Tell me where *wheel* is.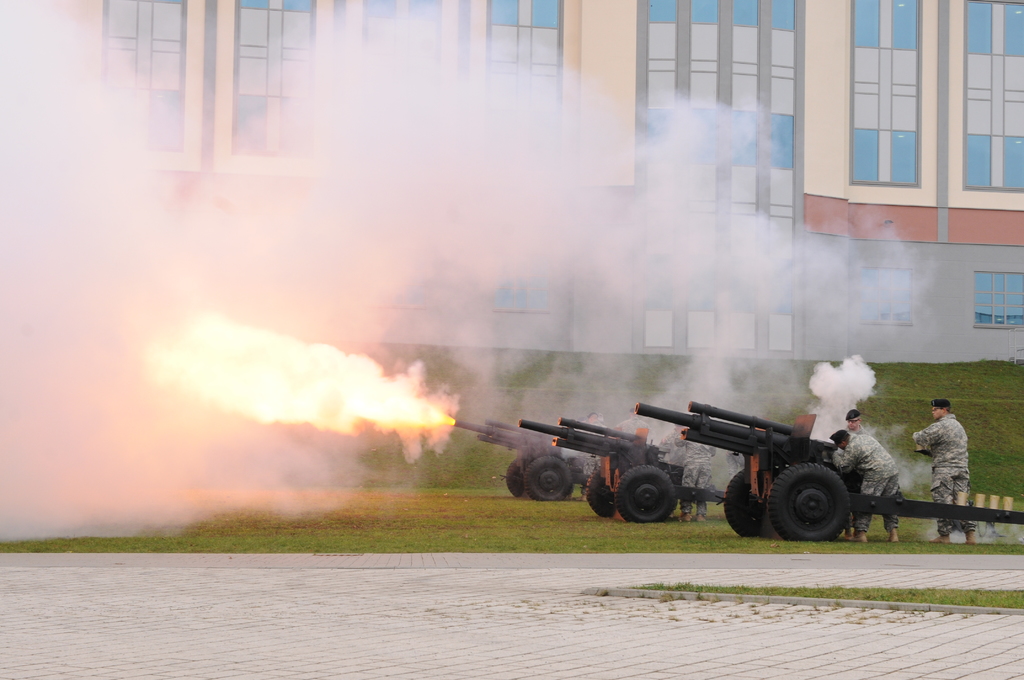
*wheel* is at [left=505, top=457, right=524, bottom=498].
